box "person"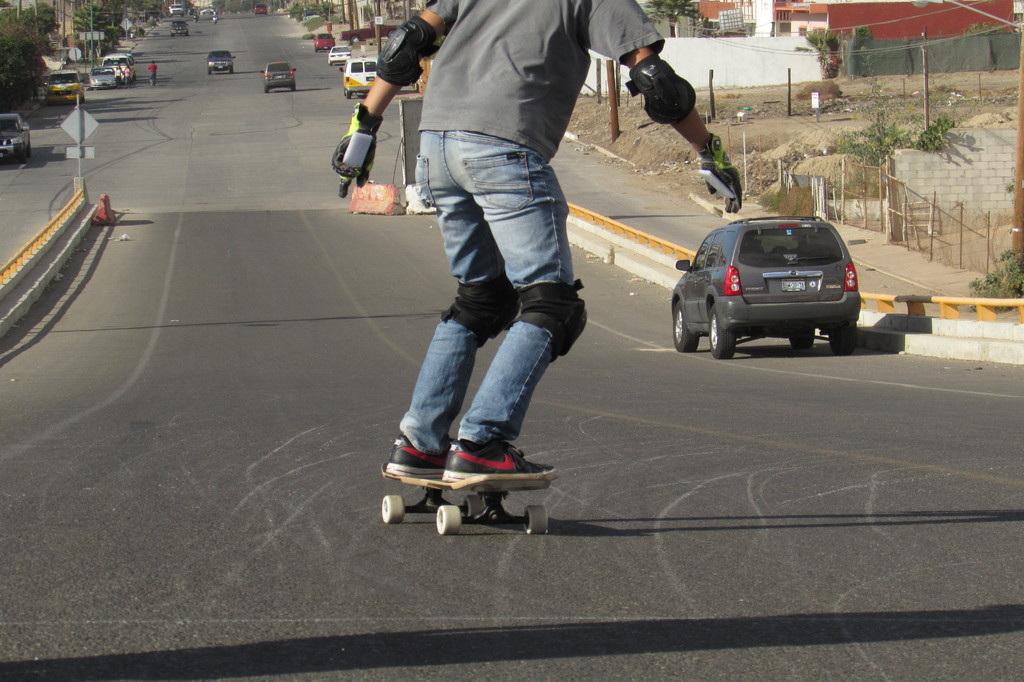
left=210, top=9, right=218, bottom=22
